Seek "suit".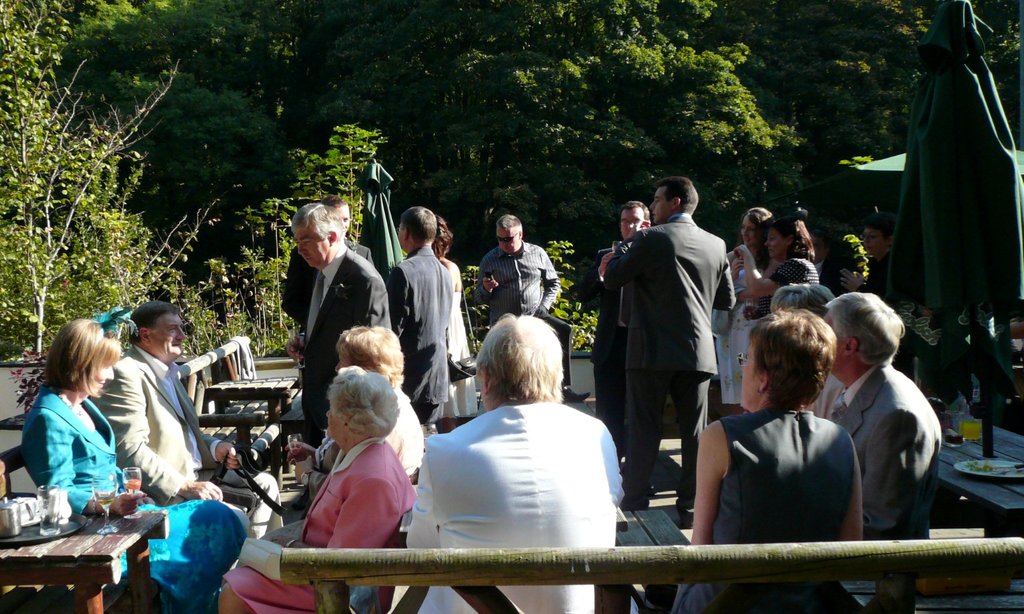
Rect(831, 364, 947, 548).
